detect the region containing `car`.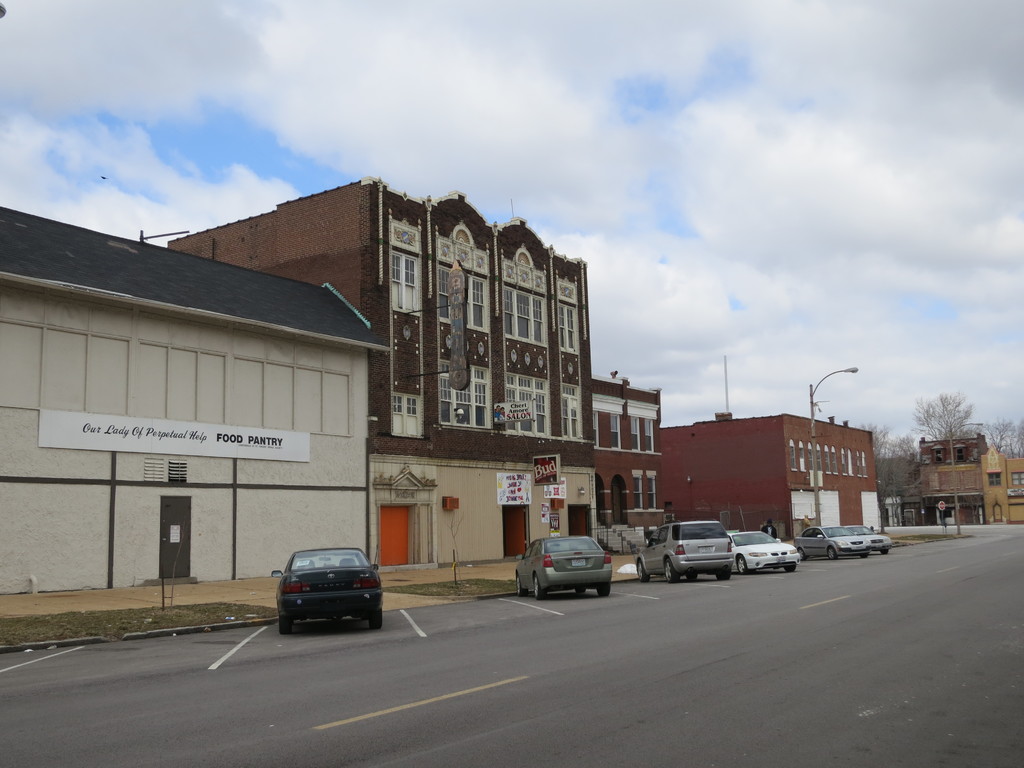
left=851, top=526, right=895, bottom=547.
